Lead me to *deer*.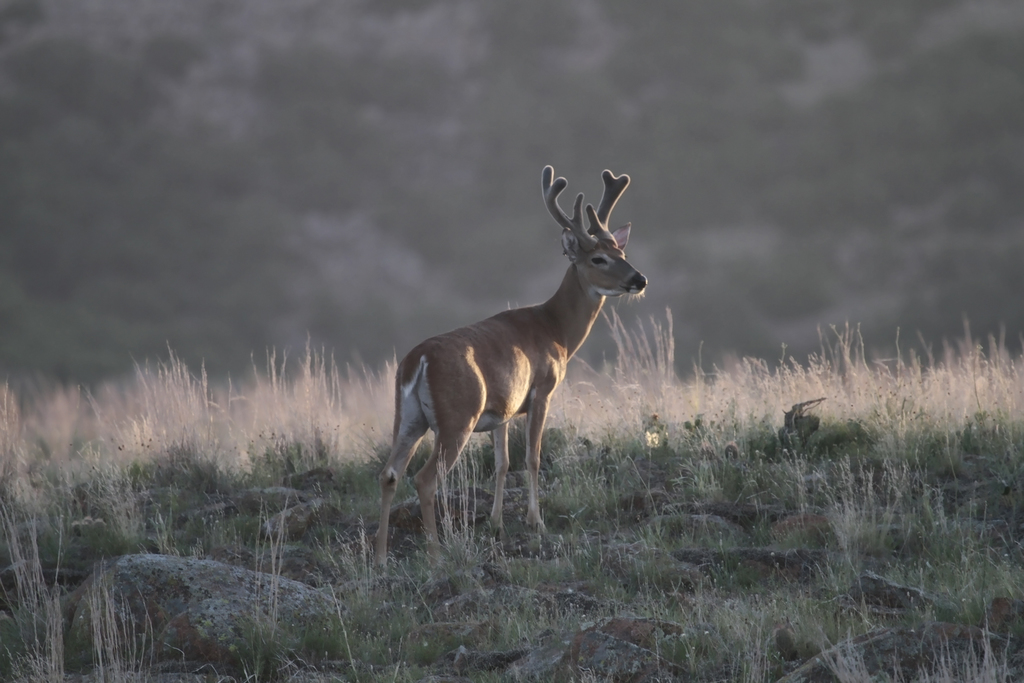
Lead to rect(376, 164, 650, 577).
